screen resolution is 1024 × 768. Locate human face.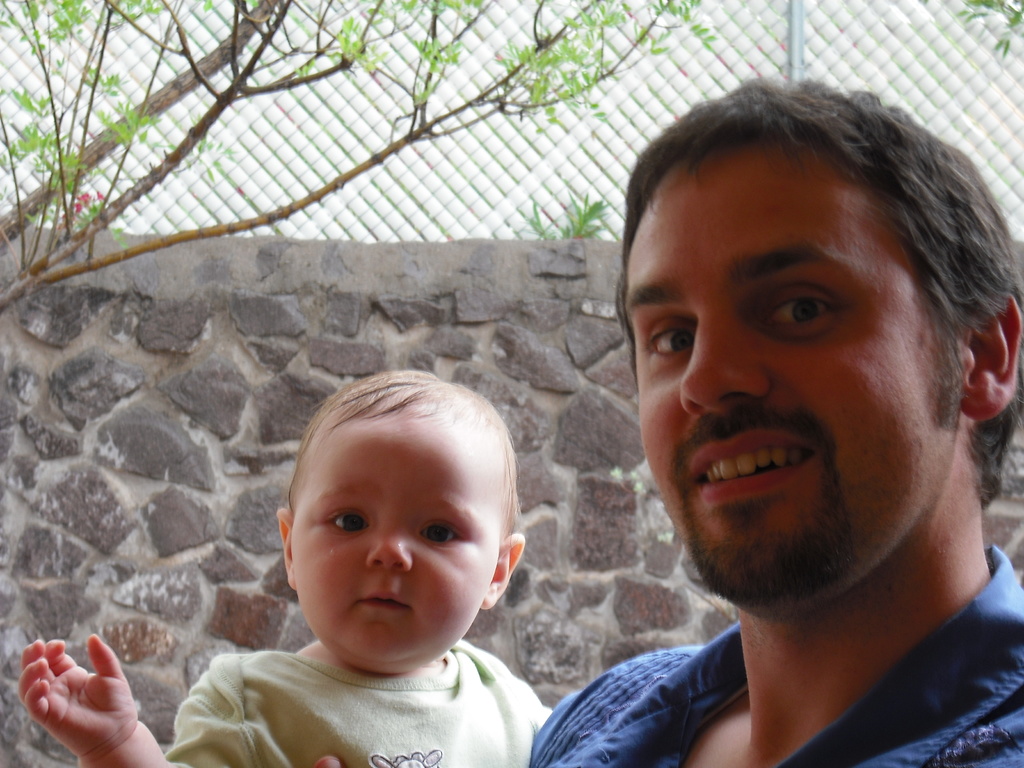
(627,138,956,611).
